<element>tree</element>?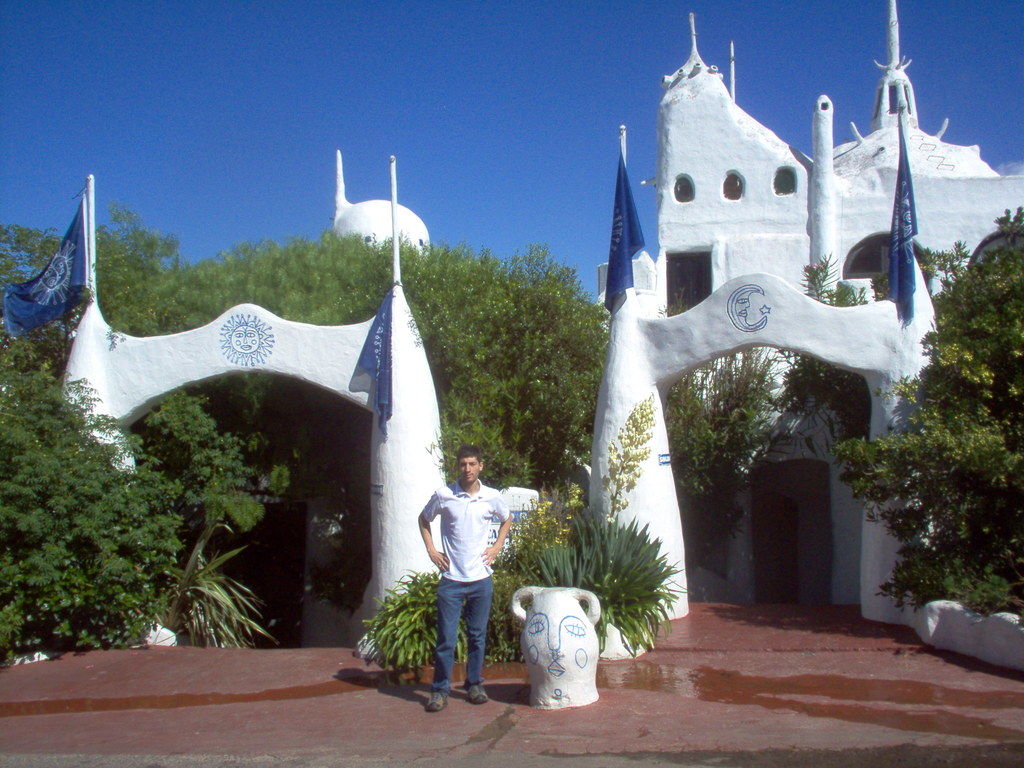
box=[0, 216, 191, 669]
